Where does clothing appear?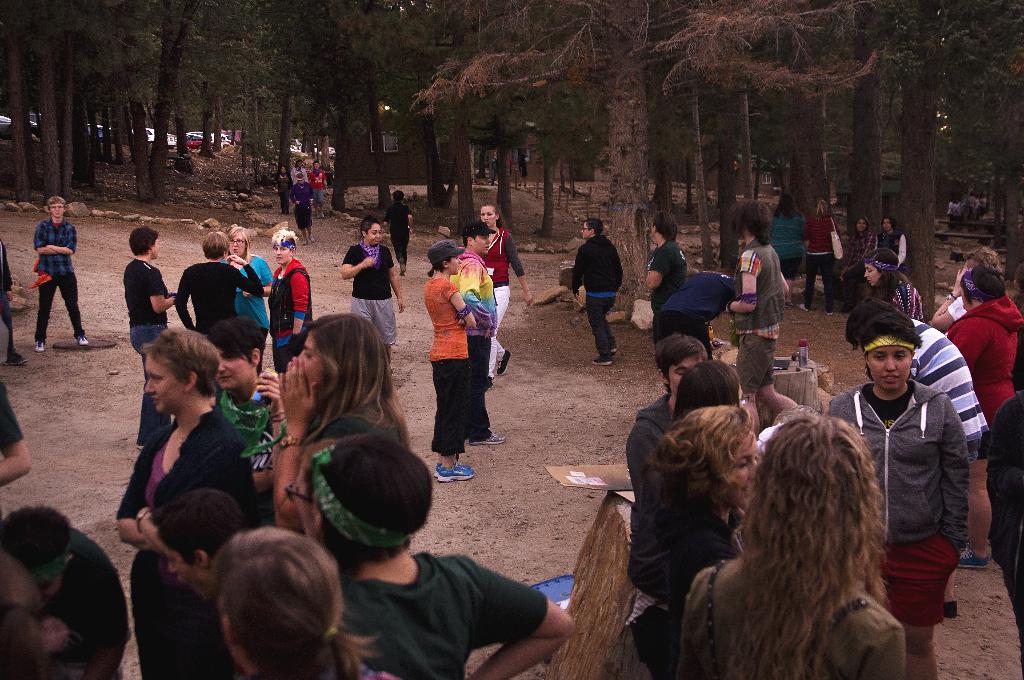
Appears at region(381, 206, 412, 271).
